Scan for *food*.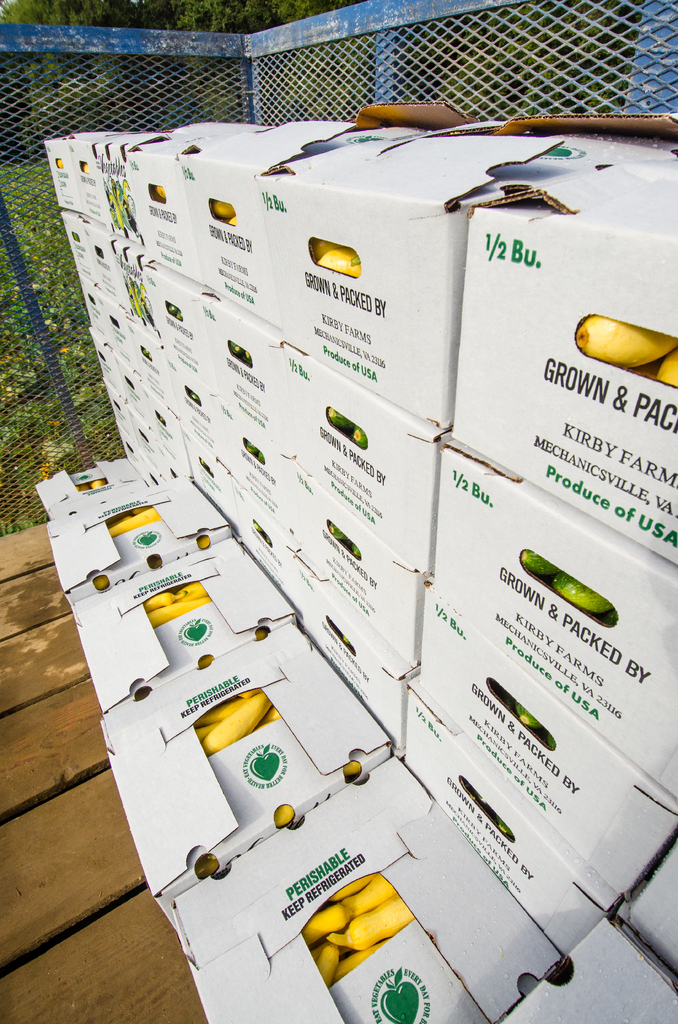
Scan result: select_region(351, 425, 370, 451).
